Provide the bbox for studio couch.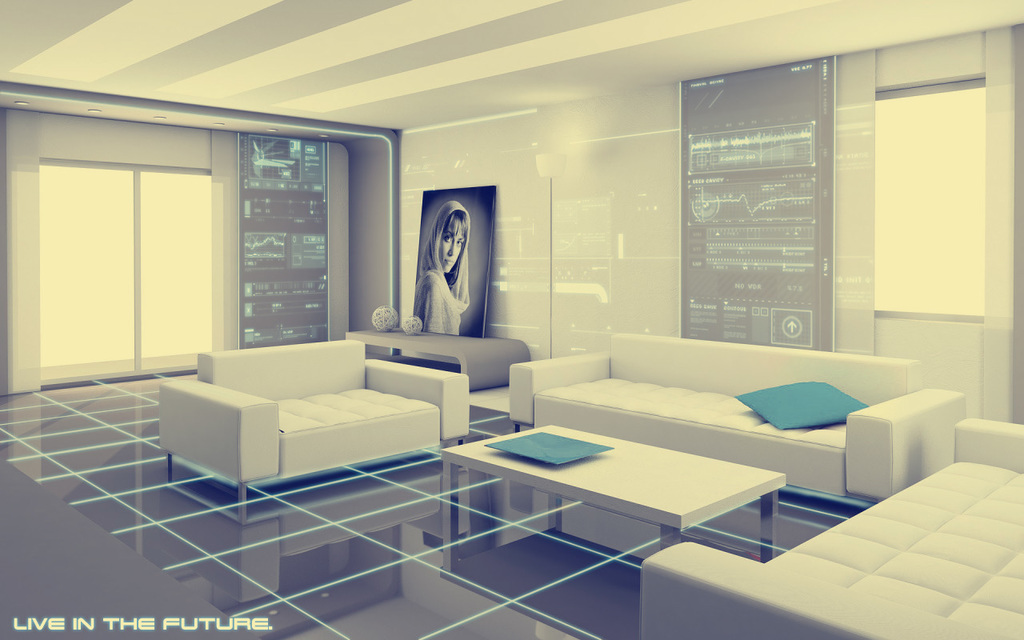
detection(635, 420, 1023, 639).
